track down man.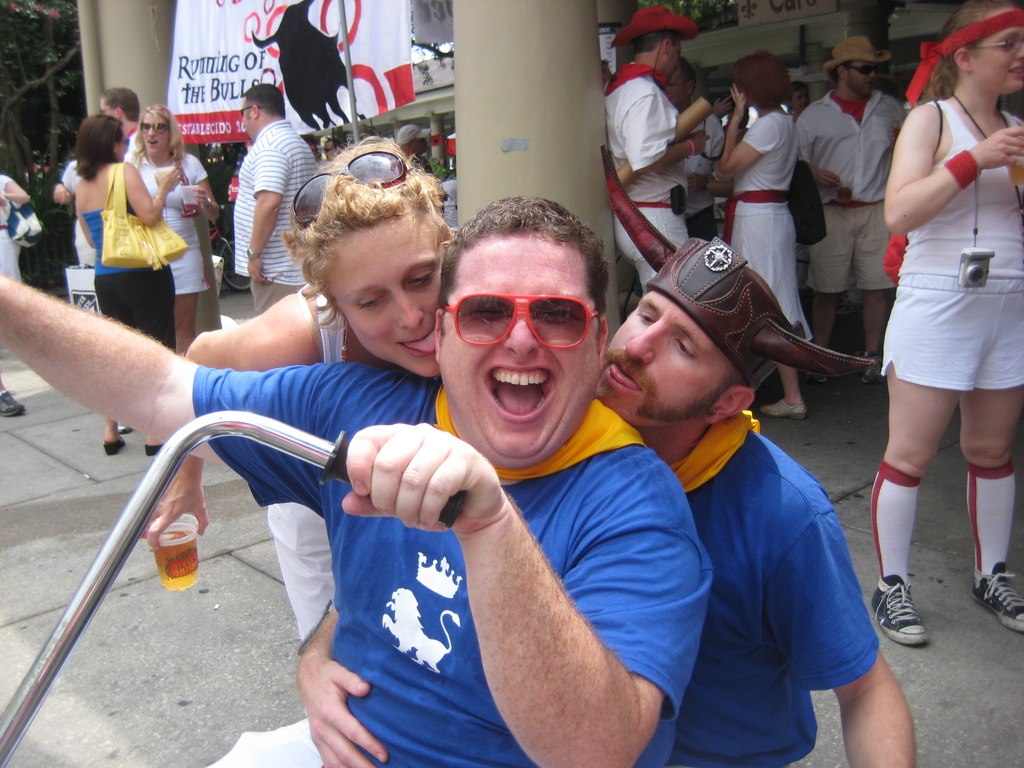
Tracked to {"x1": 0, "y1": 190, "x2": 714, "y2": 767}.
